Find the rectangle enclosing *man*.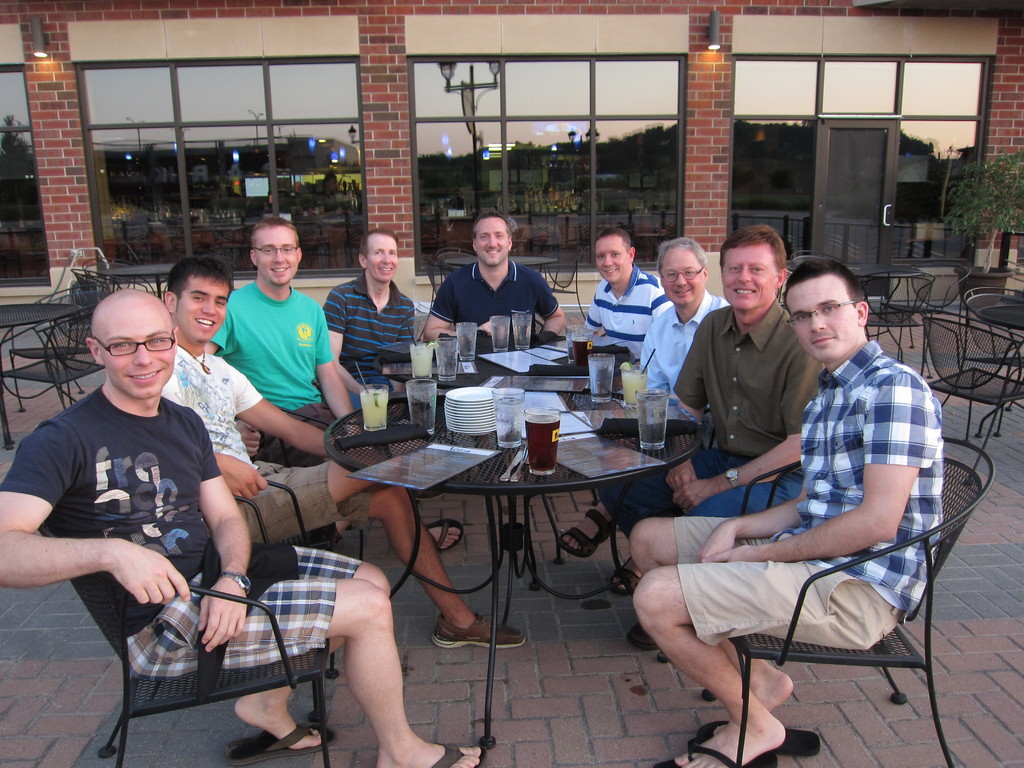
BBox(556, 236, 730, 595).
